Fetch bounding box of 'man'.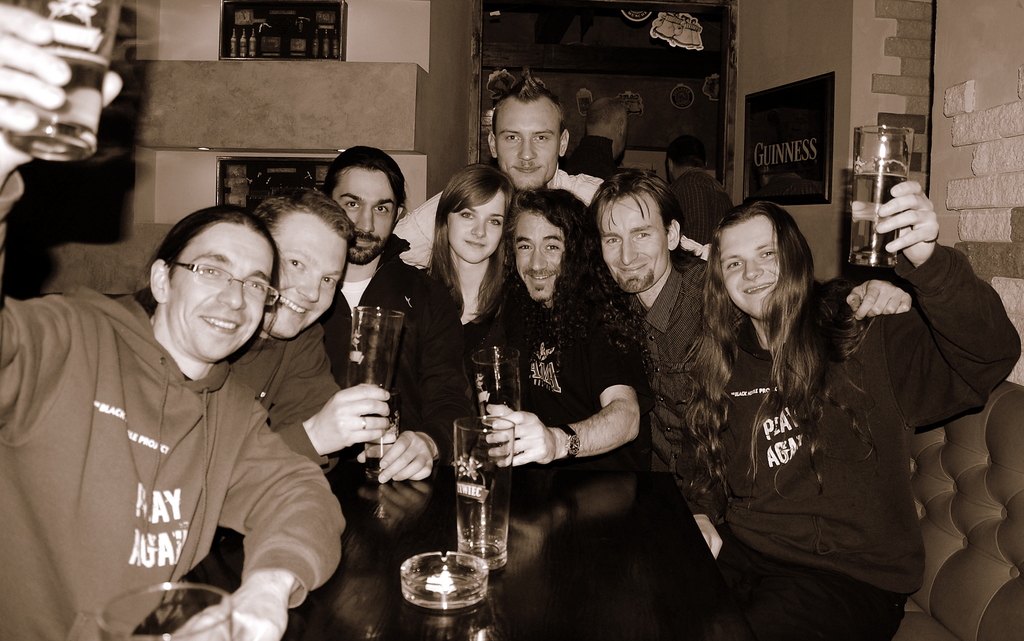
Bbox: BBox(0, 0, 348, 640).
